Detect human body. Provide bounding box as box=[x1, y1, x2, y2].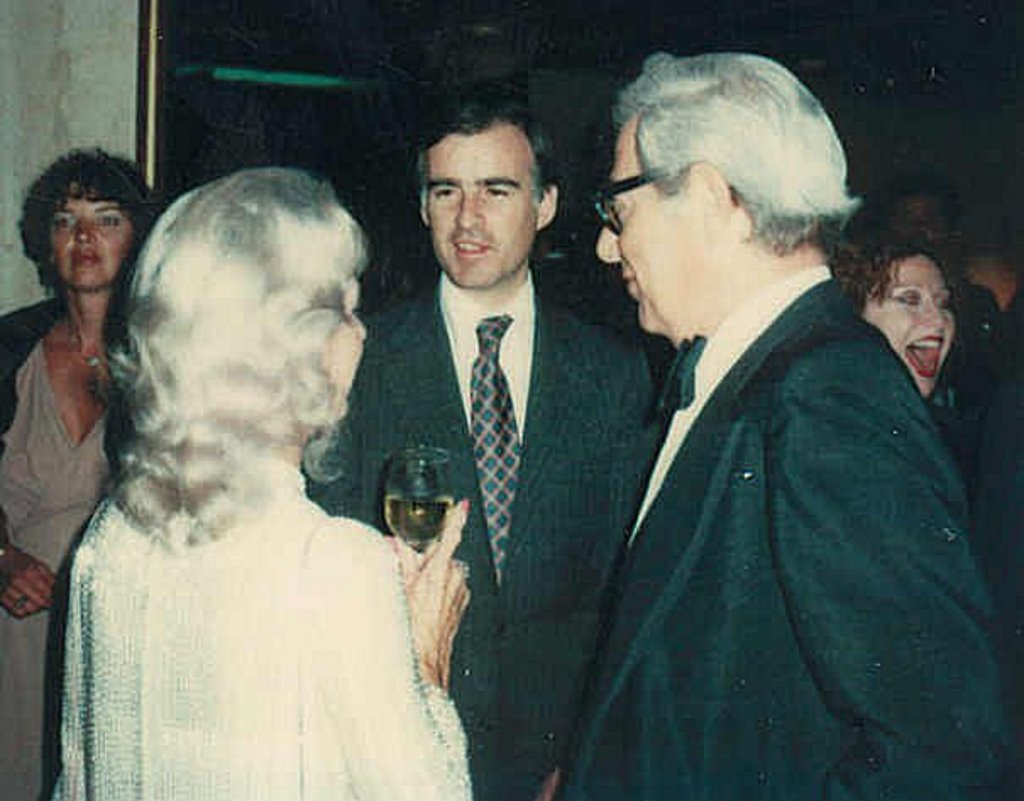
box=[54, 149, 430, 757].
